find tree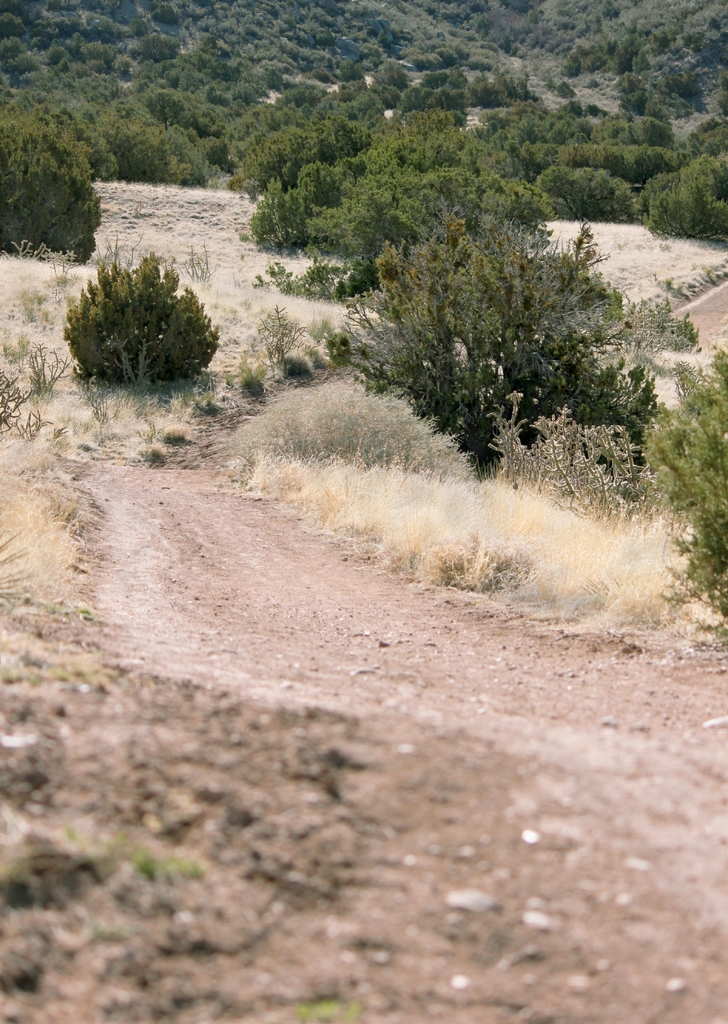
336, 164, 571, 315
